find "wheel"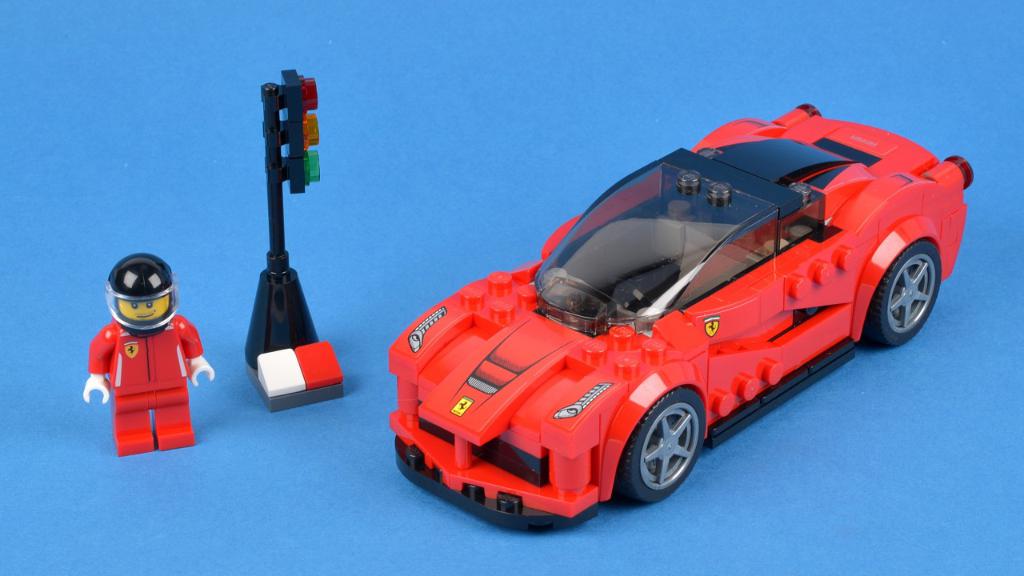
(left=622, top=391, right=708, bottom=505)
